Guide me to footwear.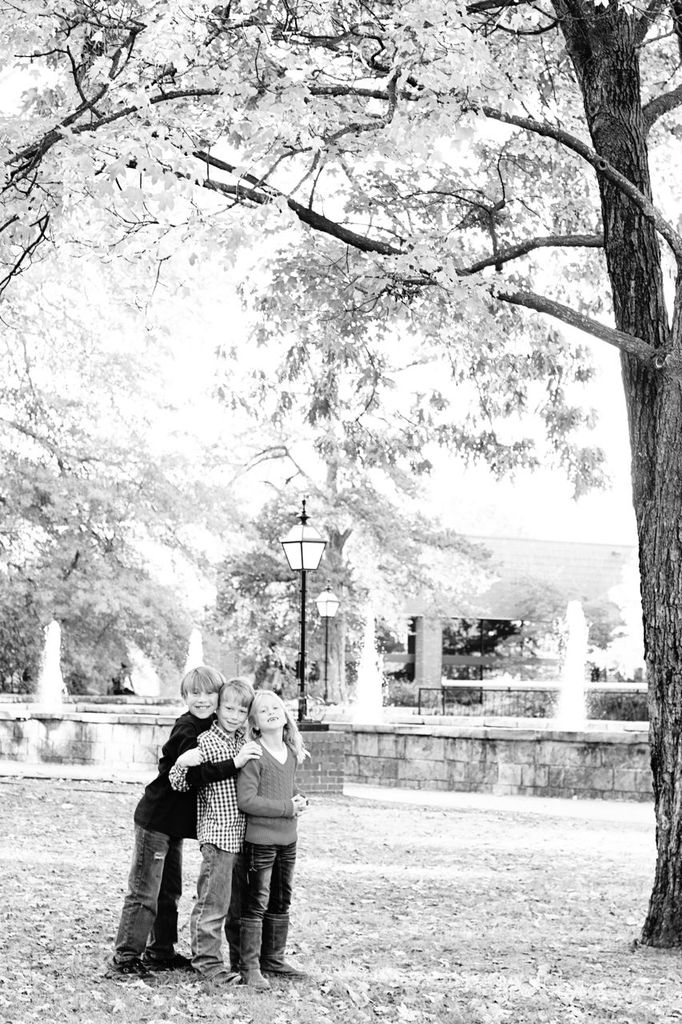
Guidance: 232 918 263 984.
